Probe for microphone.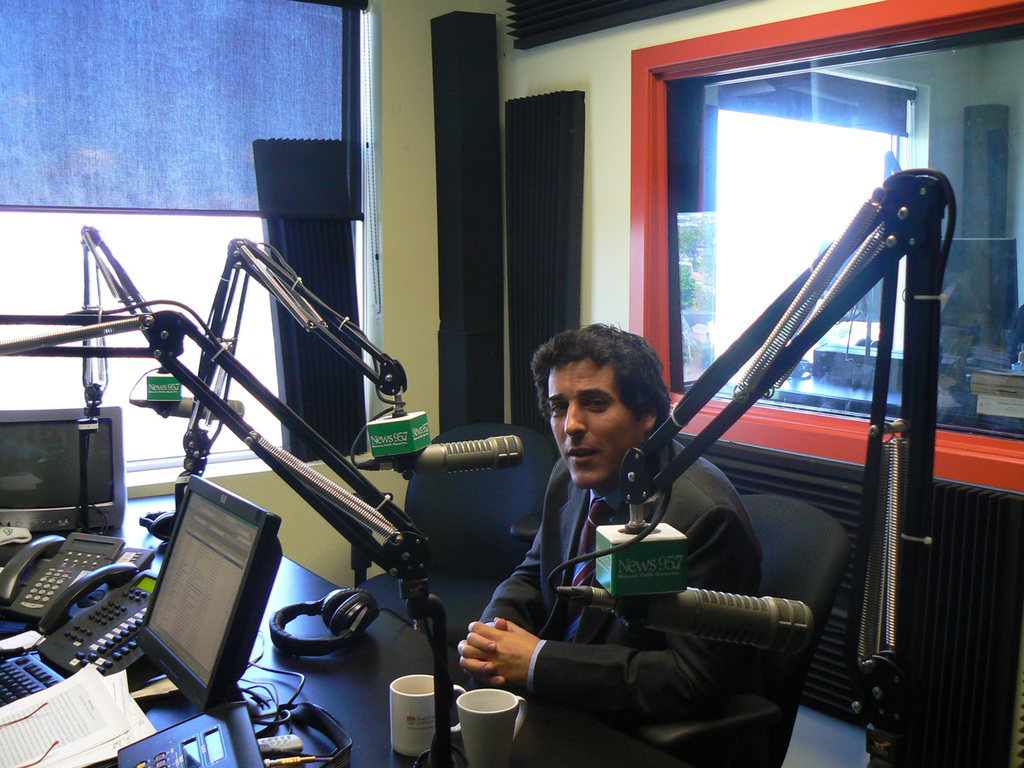
Probe result: box=[557, 590, 806, 655].
